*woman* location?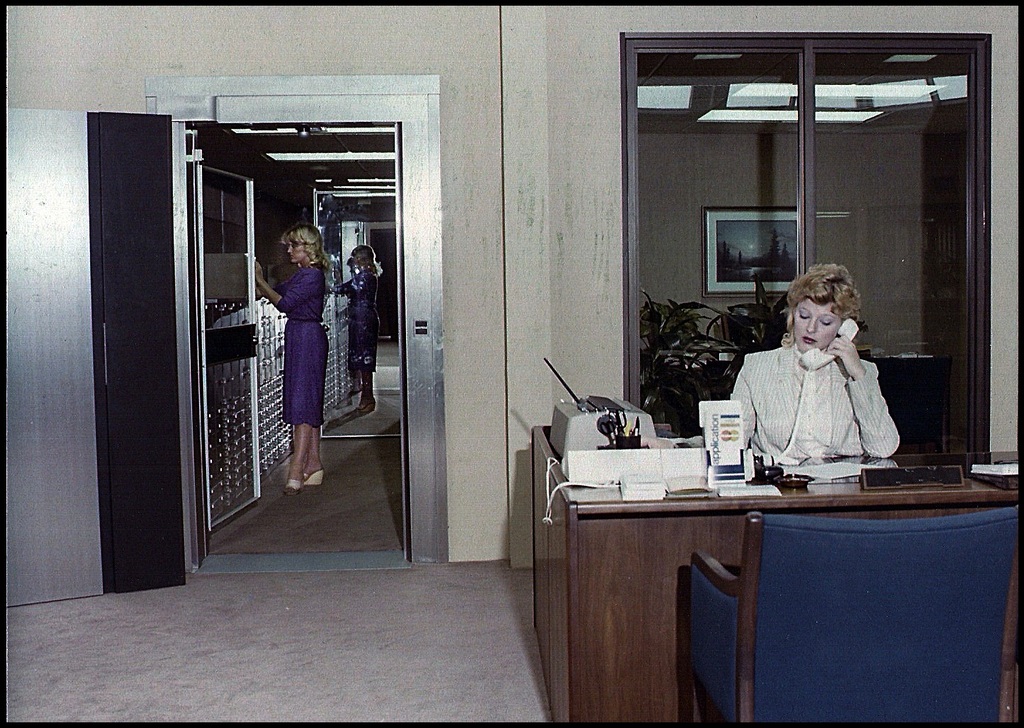
bbox=(338, 246, 381, 416)
